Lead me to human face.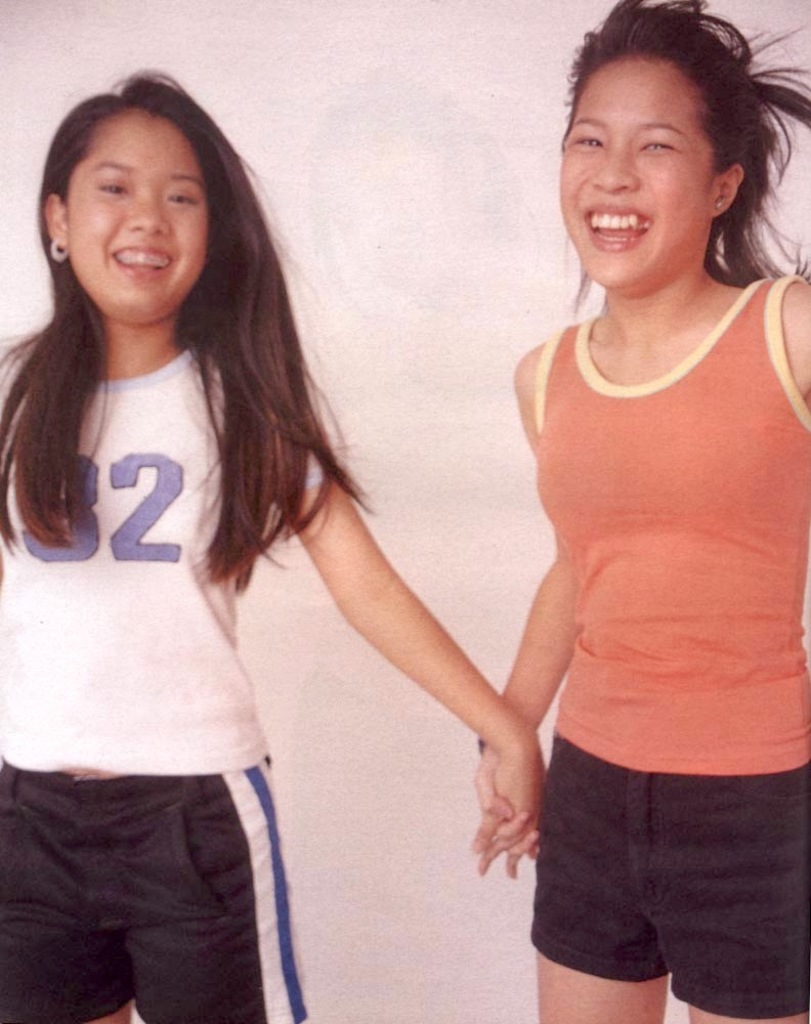
Lead to box=[60, 103, 206, 322].
